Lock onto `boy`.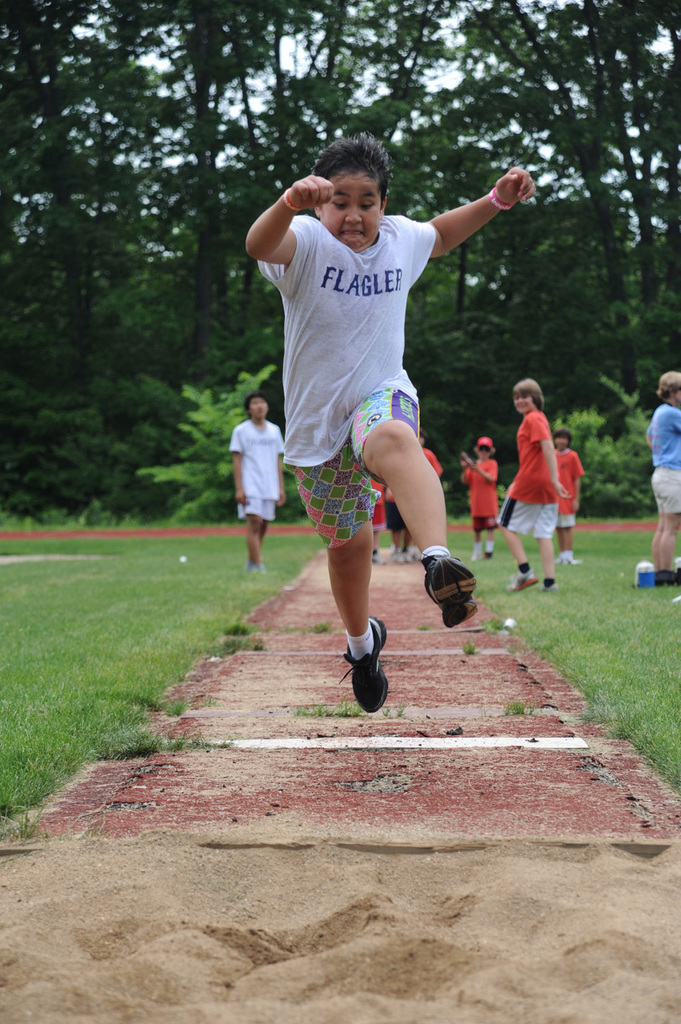
Locked: (645,371,680,586).
